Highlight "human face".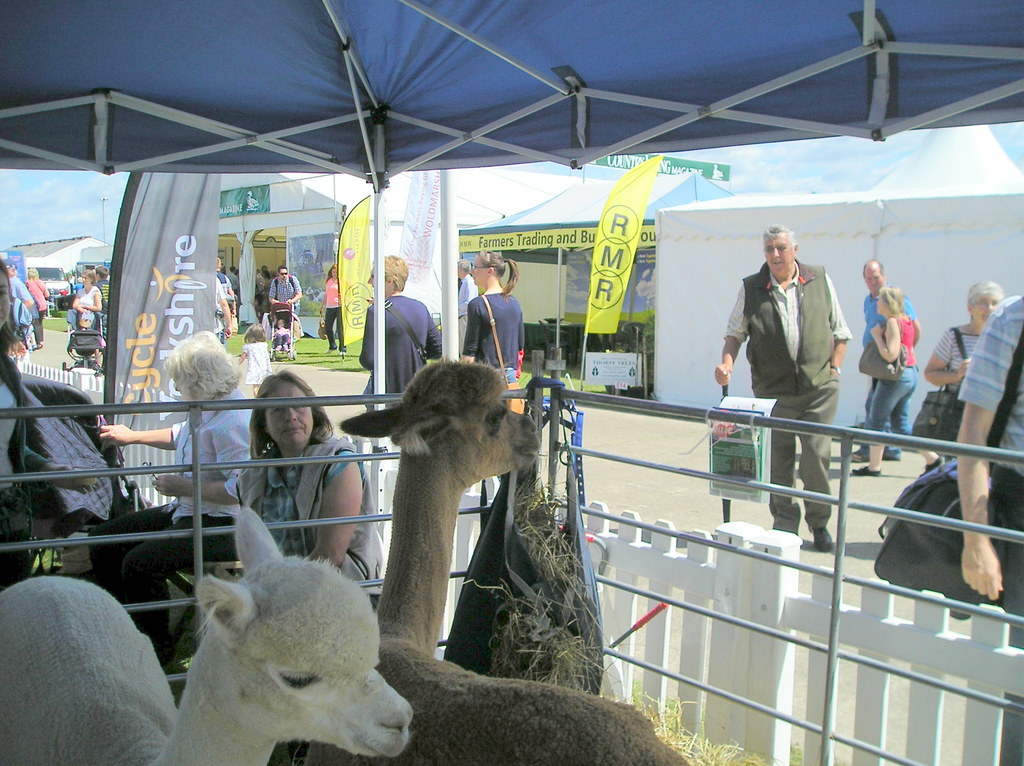
Highlighted region: l=973, t=291, r=999, b=325.
